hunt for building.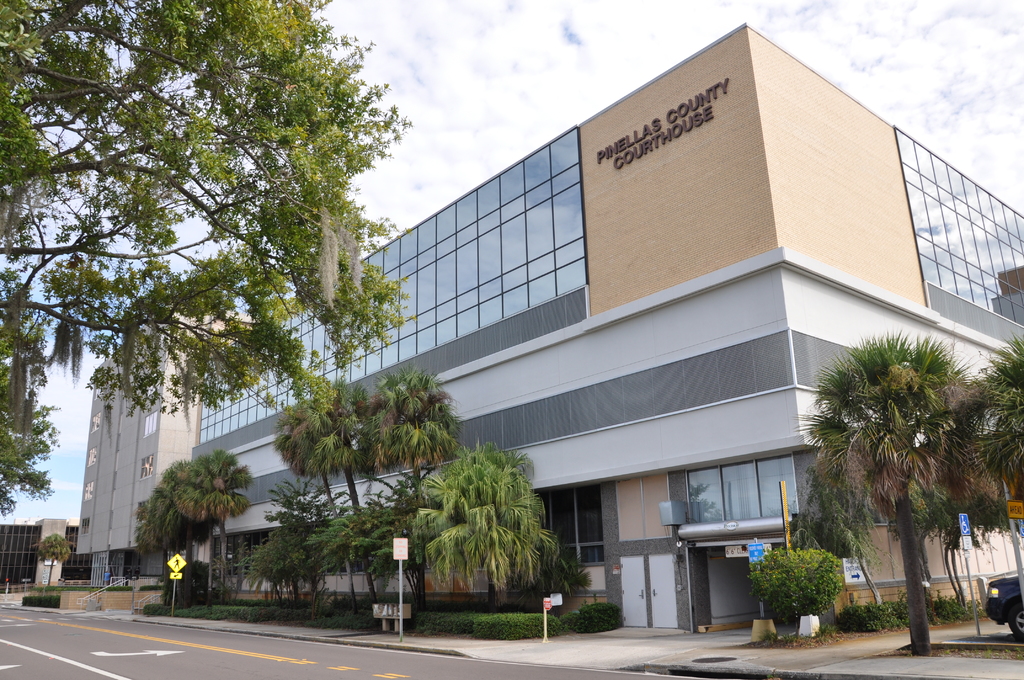
Hunted down at pyautogui.locateOnScreen(193, 30, 1023, 636).
